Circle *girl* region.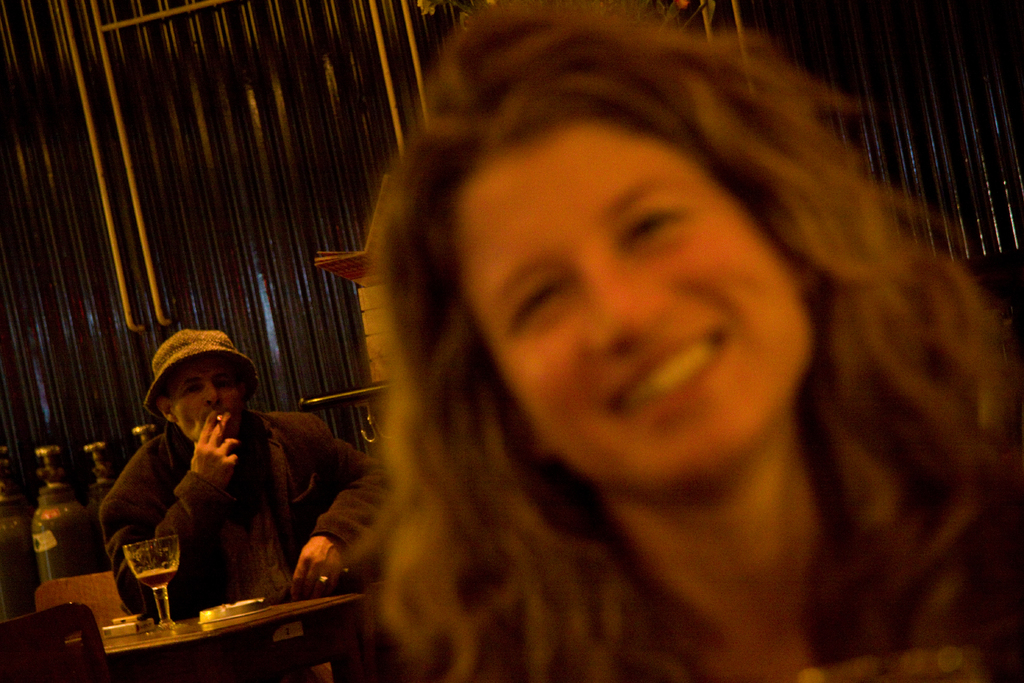
Region: (left=353, top=0, right=1023, bottom=682).
